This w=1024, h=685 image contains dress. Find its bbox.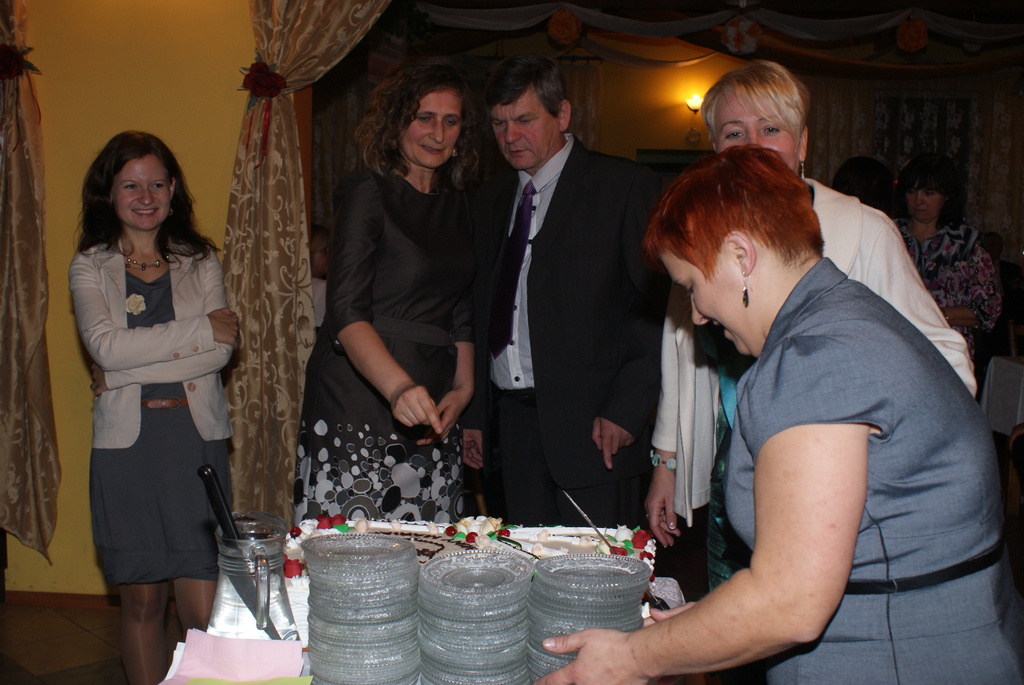
pyautogui.locateOnScreen(74, 235, 225, 595).
